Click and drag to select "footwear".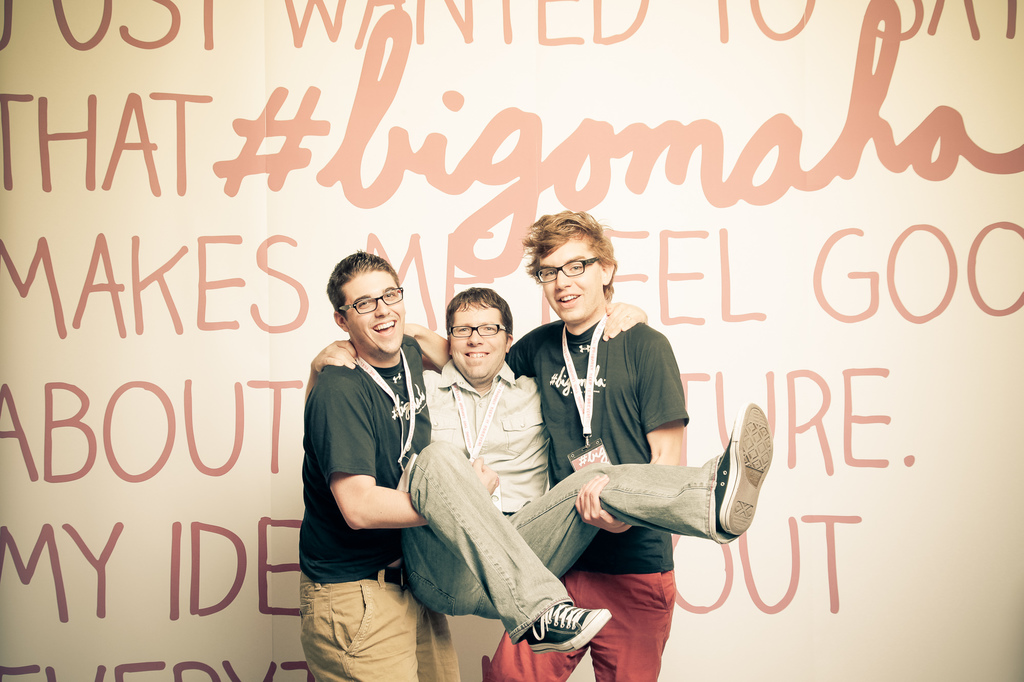
Selection: bbox=(714, 402, 773, 535).
